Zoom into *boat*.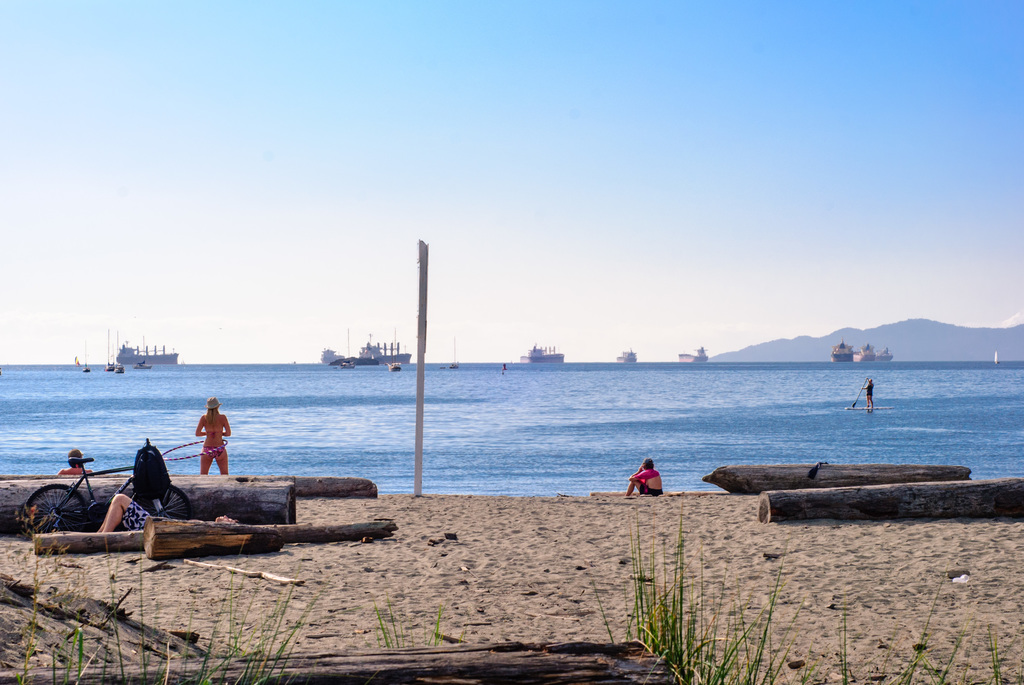
Zoom target: region(614, 345, 635, 361).
